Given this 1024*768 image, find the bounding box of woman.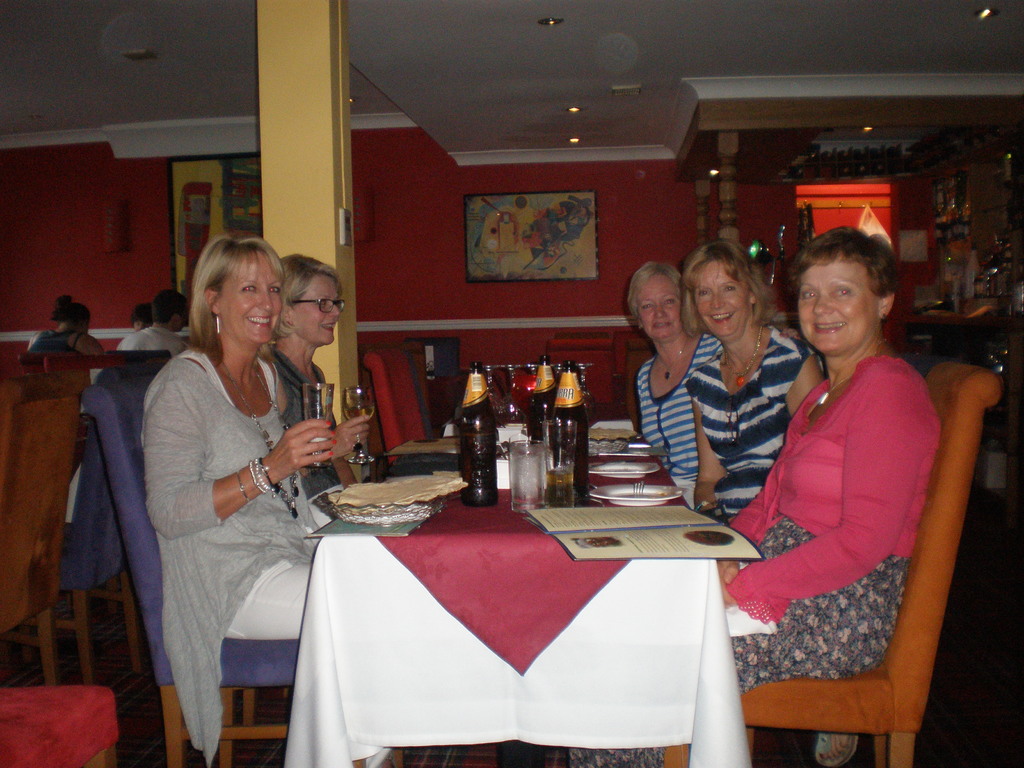
region(624, 259, 723, 504).
